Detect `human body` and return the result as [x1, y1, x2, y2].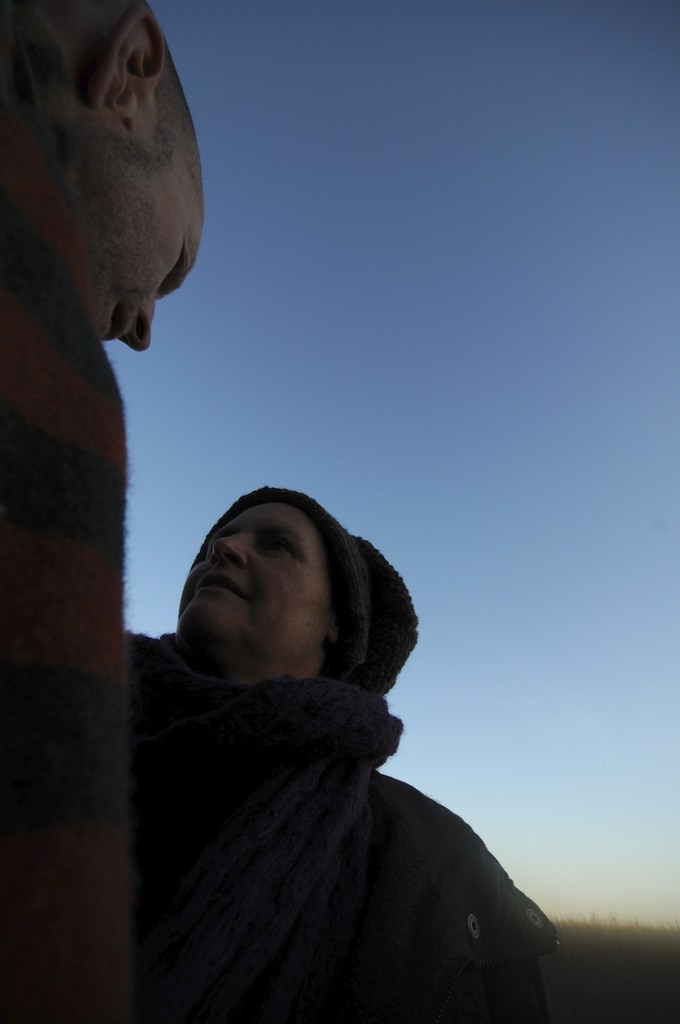
[0, 189, 127, 1022].
